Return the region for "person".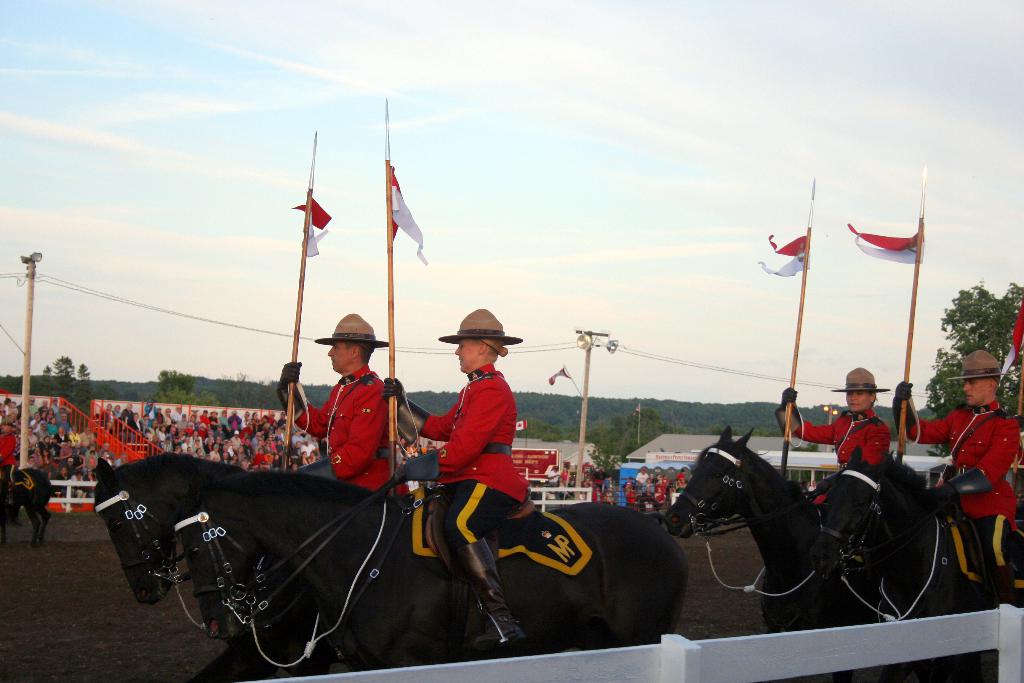
(left=776, top=370, right=891, bottom=501).
